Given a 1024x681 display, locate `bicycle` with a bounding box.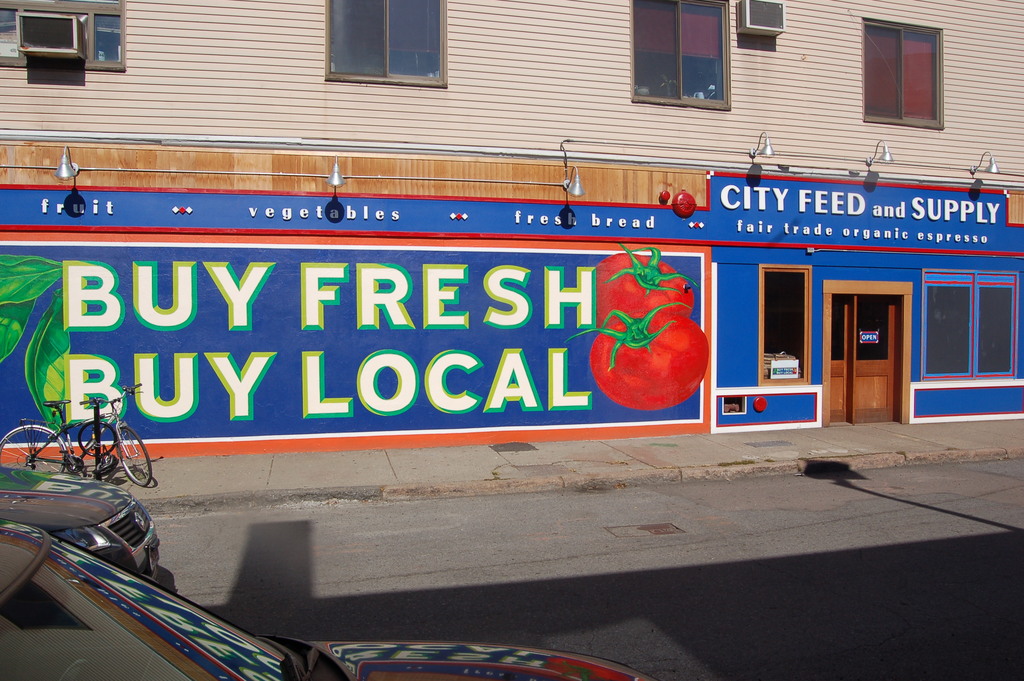
Located: 0:382:150:488.
